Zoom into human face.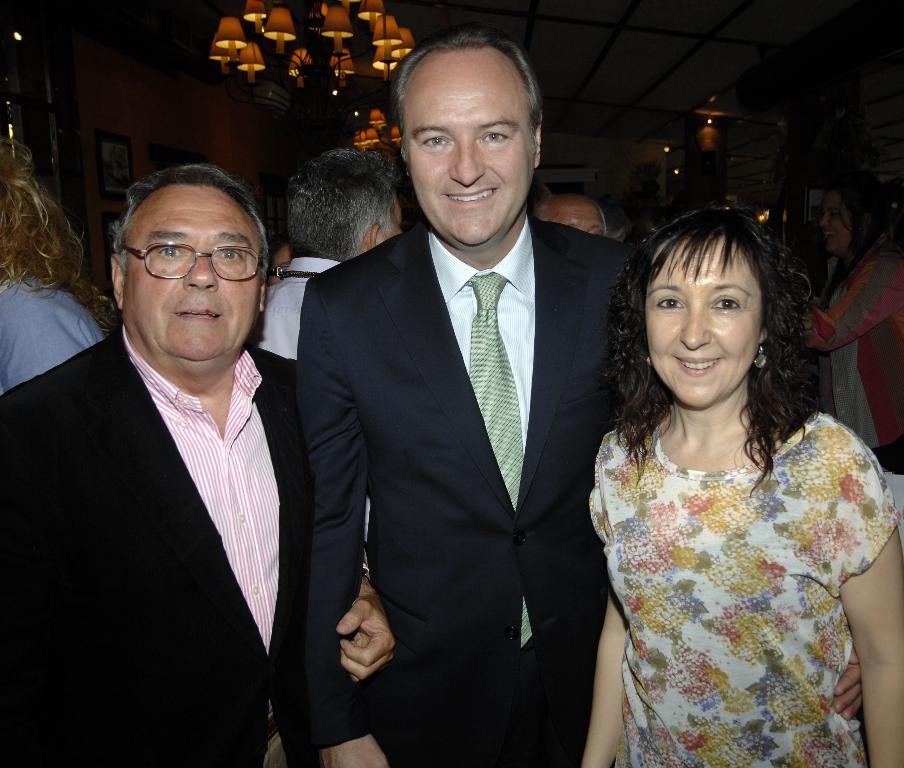
Zoom target: [405,73,533,241].
